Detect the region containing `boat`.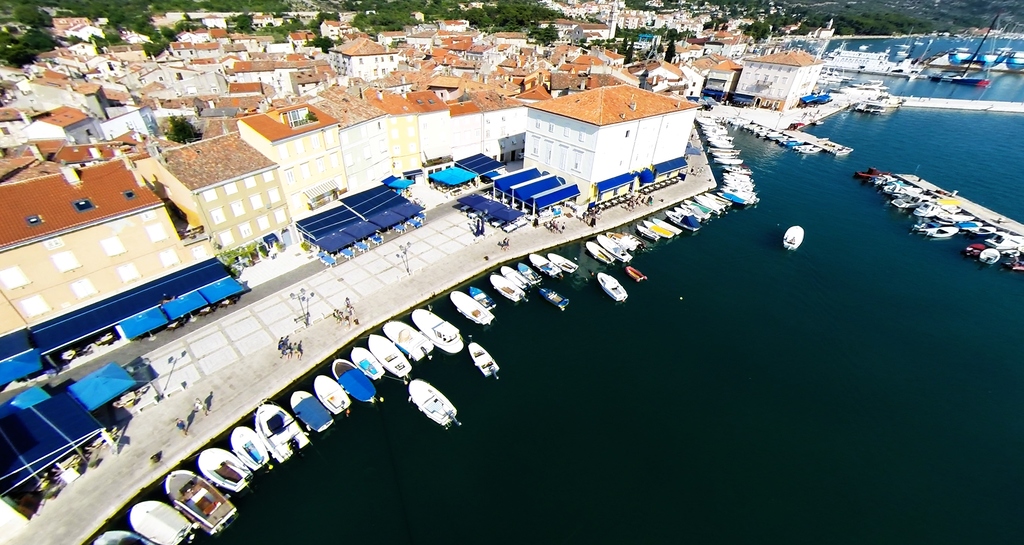
(x1=599, y1=274, x2=630, y2=296).
